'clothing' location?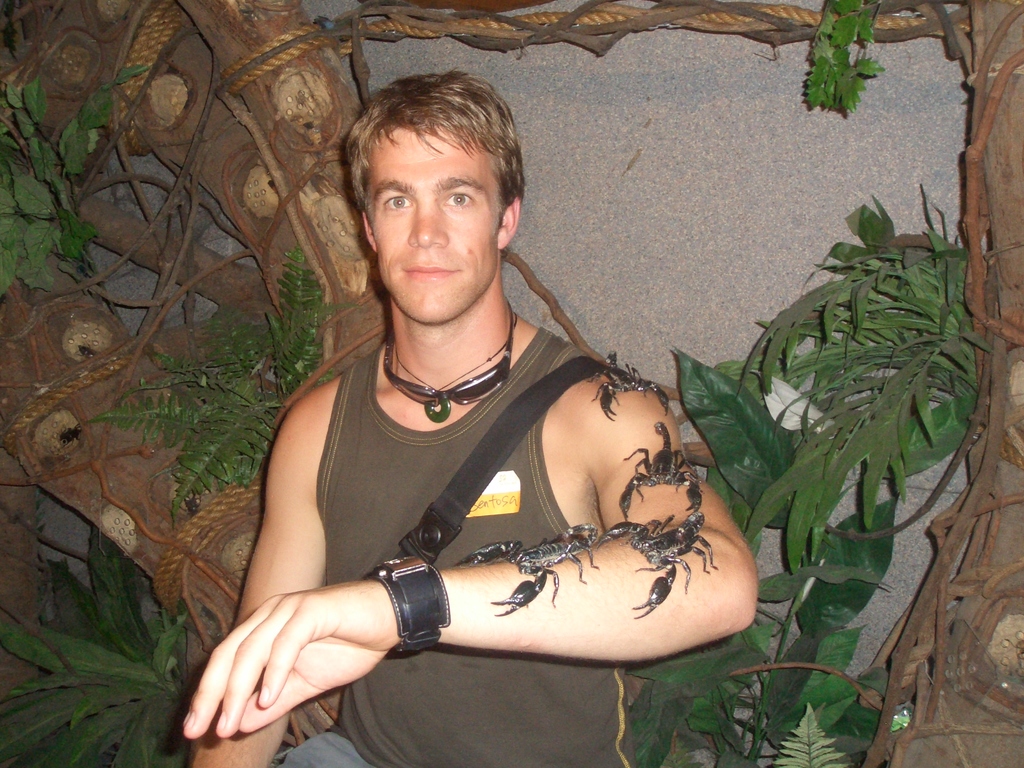
317 335 630 767
